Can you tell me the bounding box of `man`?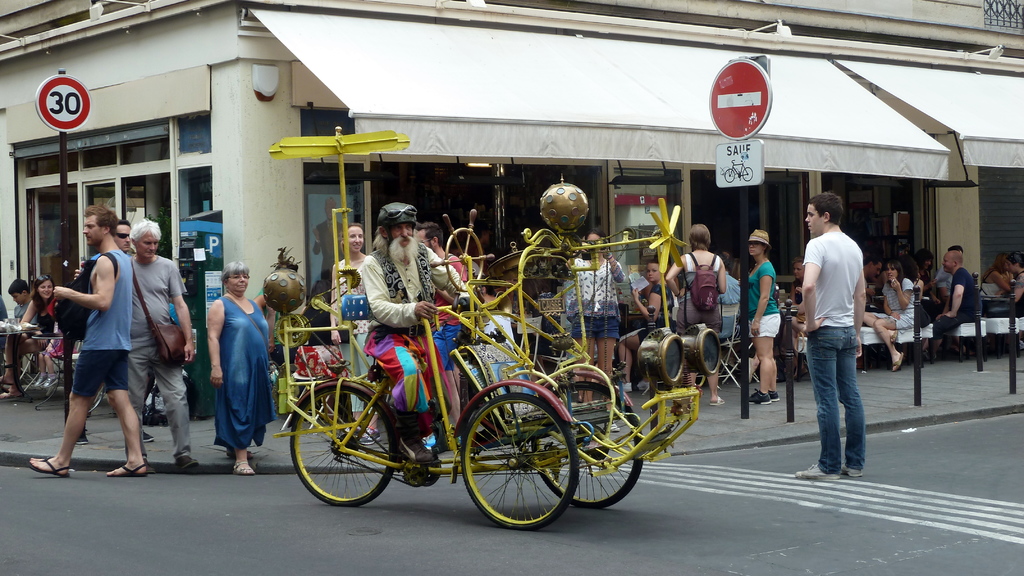
x1=931 y1=248 x2=986 y2=349.
